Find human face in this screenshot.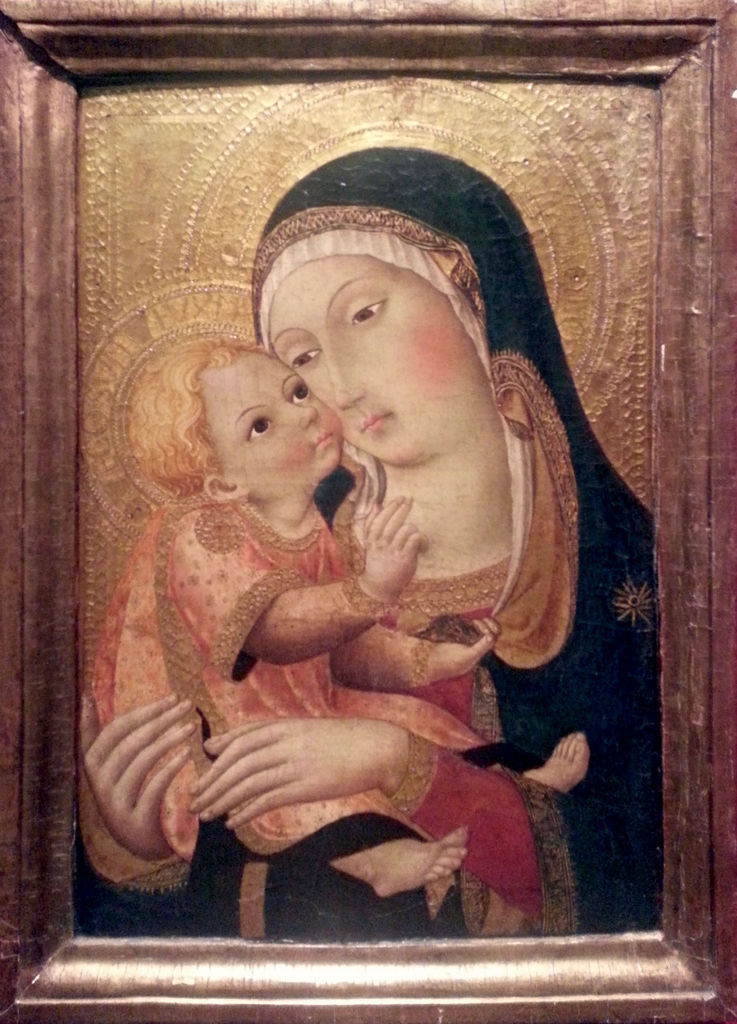
The bounding box for human face is locate(271, 246, 508, 468).
